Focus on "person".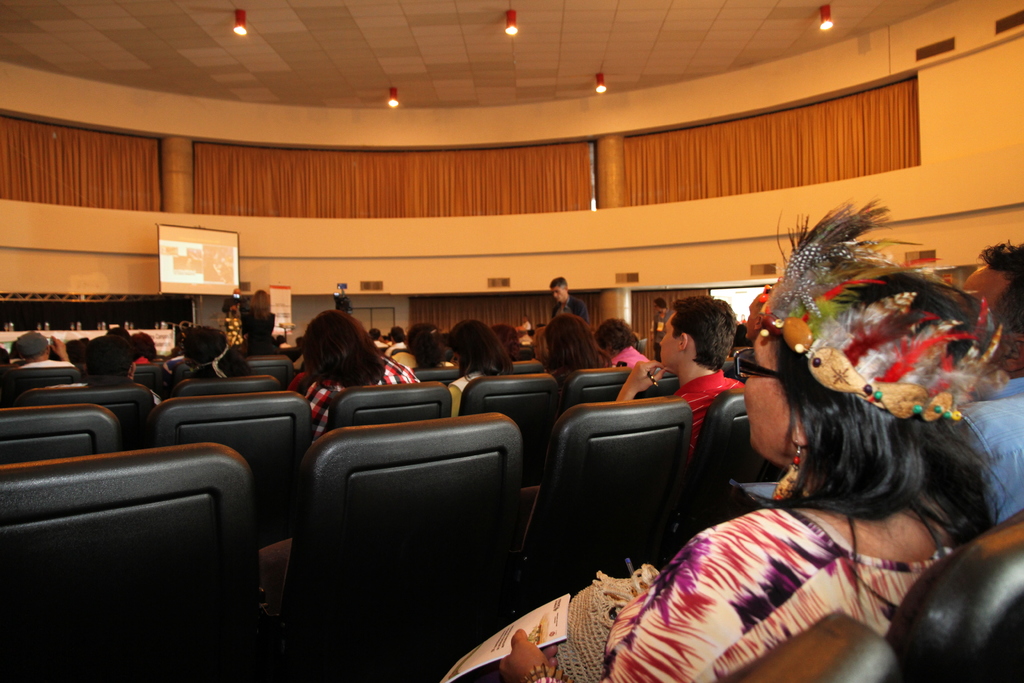
Focused at (492,209,1015,682).
